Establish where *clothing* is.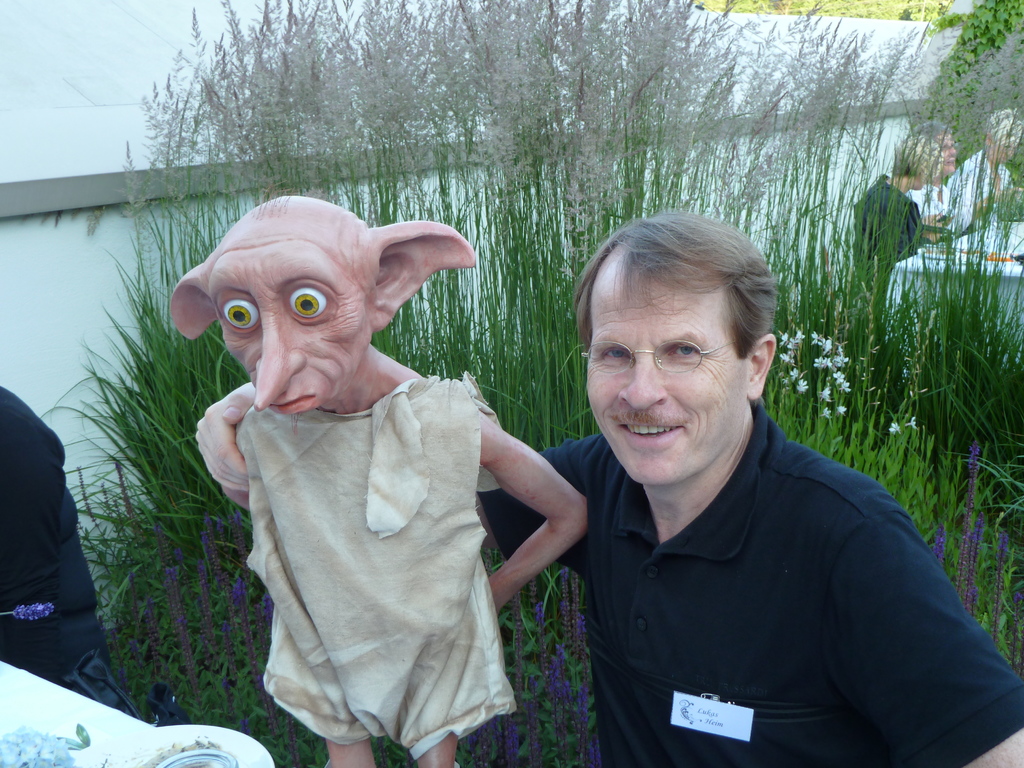
Established at l=852, t=172, r=922, b=292.
